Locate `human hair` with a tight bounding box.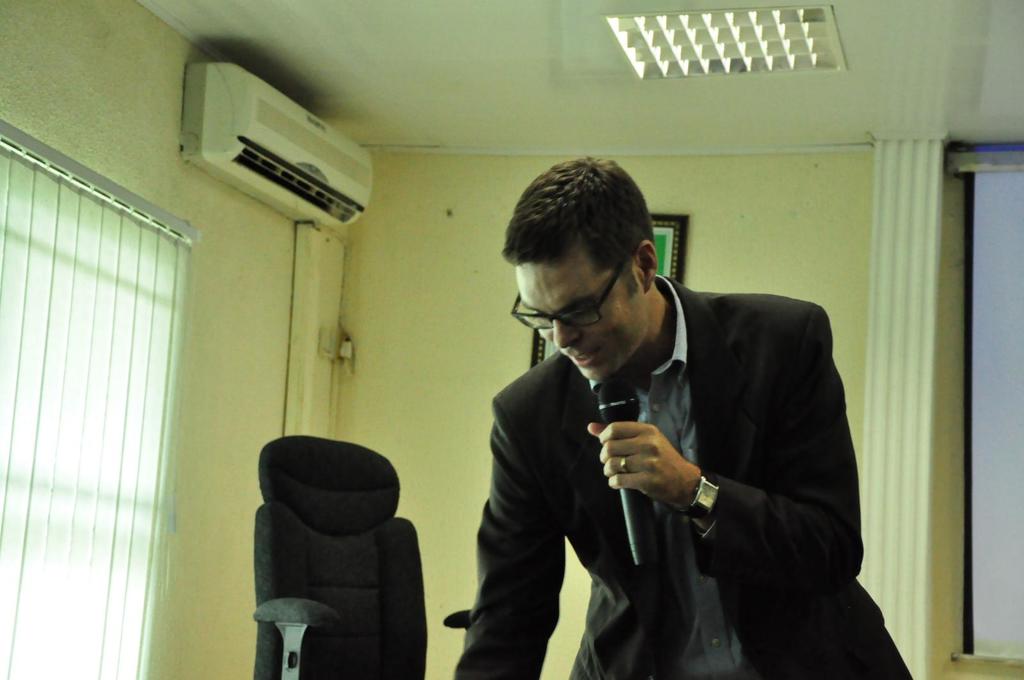
(526, 158, 641, 242).
